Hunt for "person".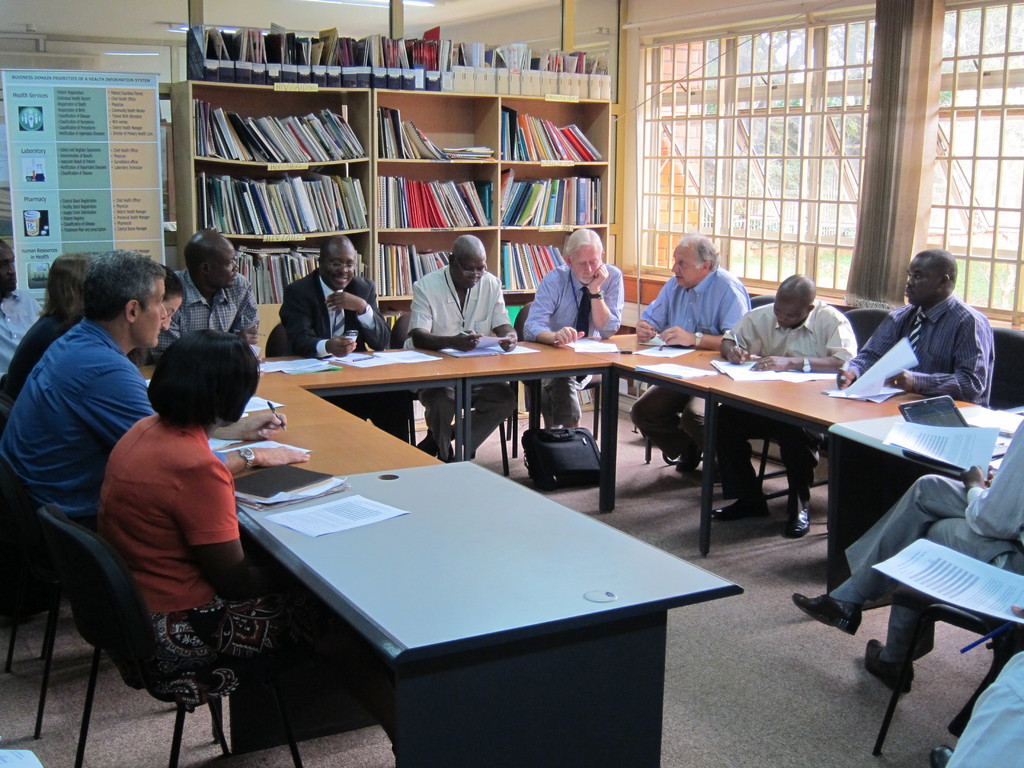
Hunted down at <box>833,250,999,404</box>.
